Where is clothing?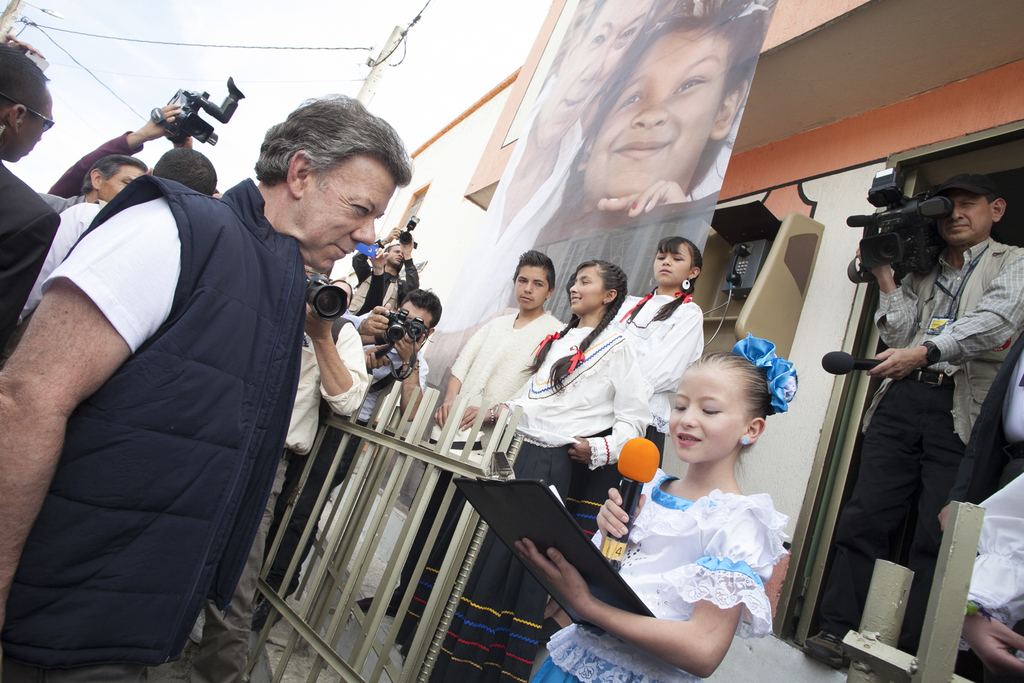
(381, 309, 568, 618).
